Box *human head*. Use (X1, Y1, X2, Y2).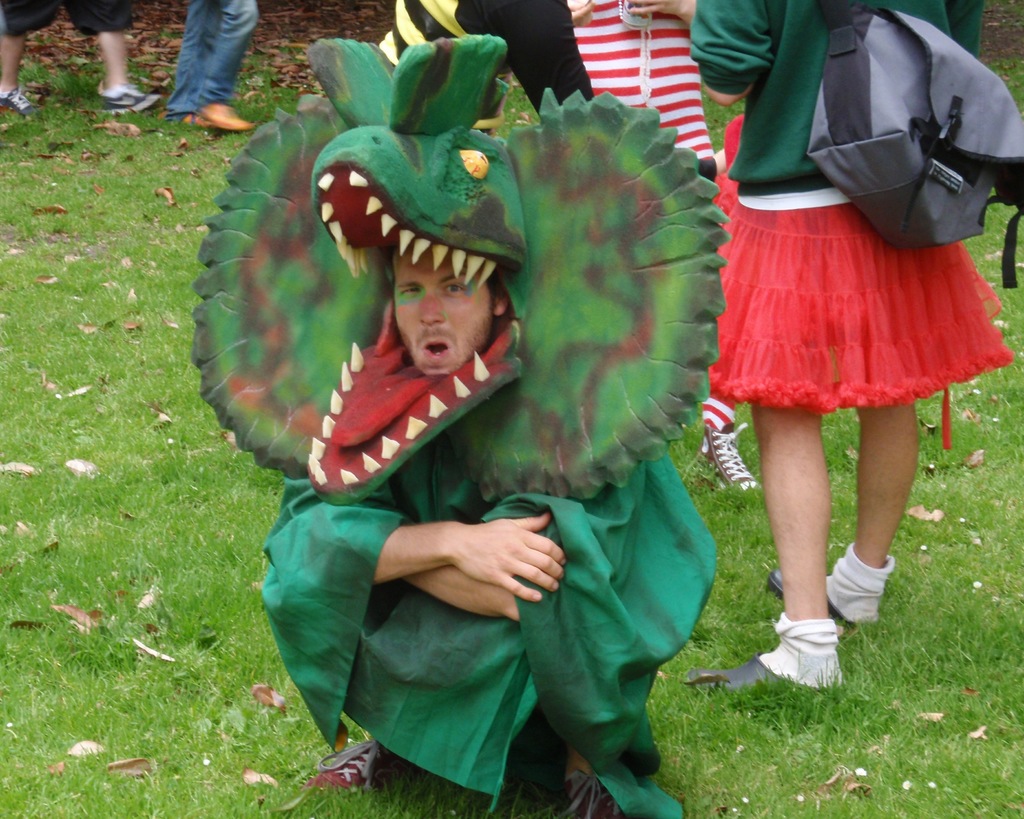
(381, 237, 511, 380).
